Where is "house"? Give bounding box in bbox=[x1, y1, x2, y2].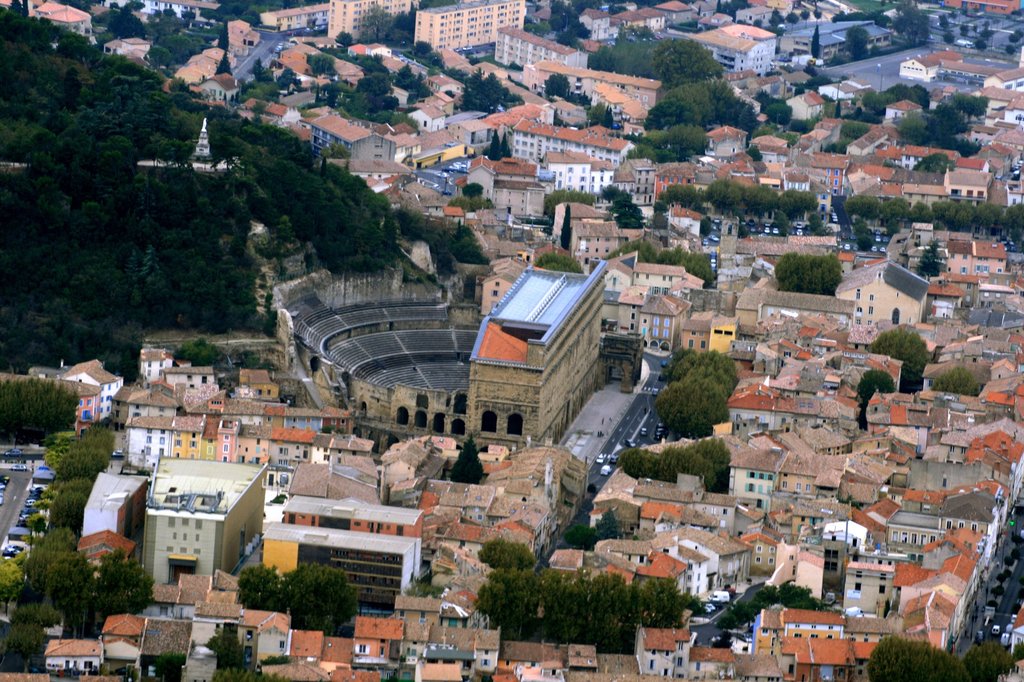
bbox=[279, 0, 332, 46].
